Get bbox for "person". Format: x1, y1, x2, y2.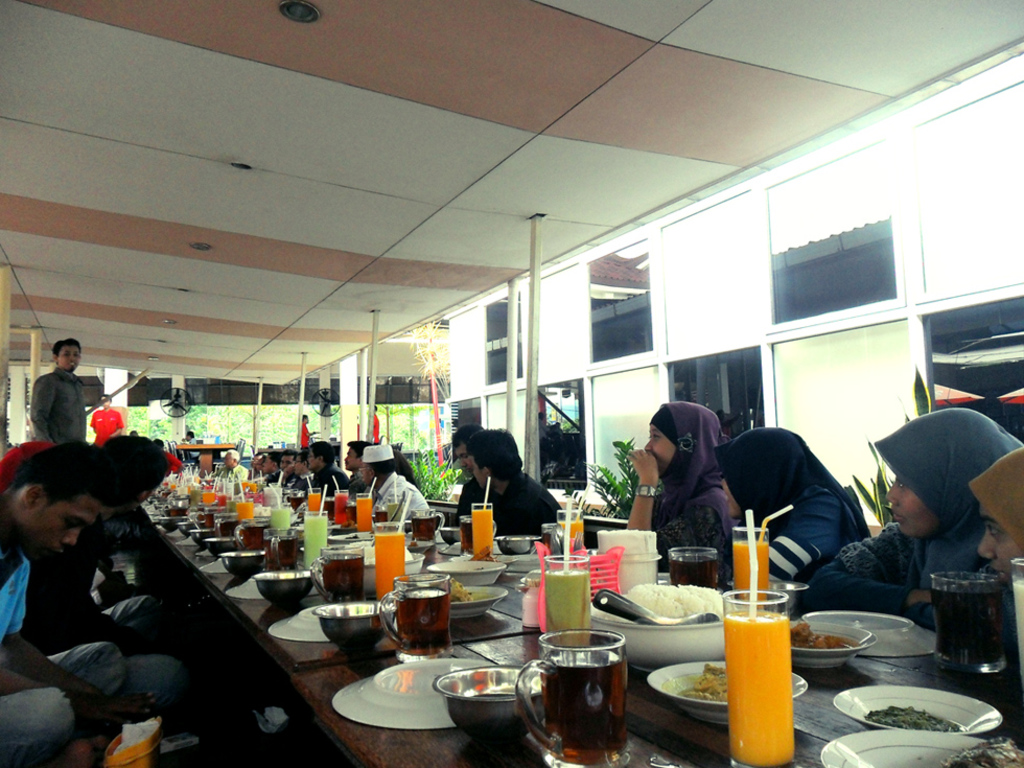
273, 447, 297, 484.
